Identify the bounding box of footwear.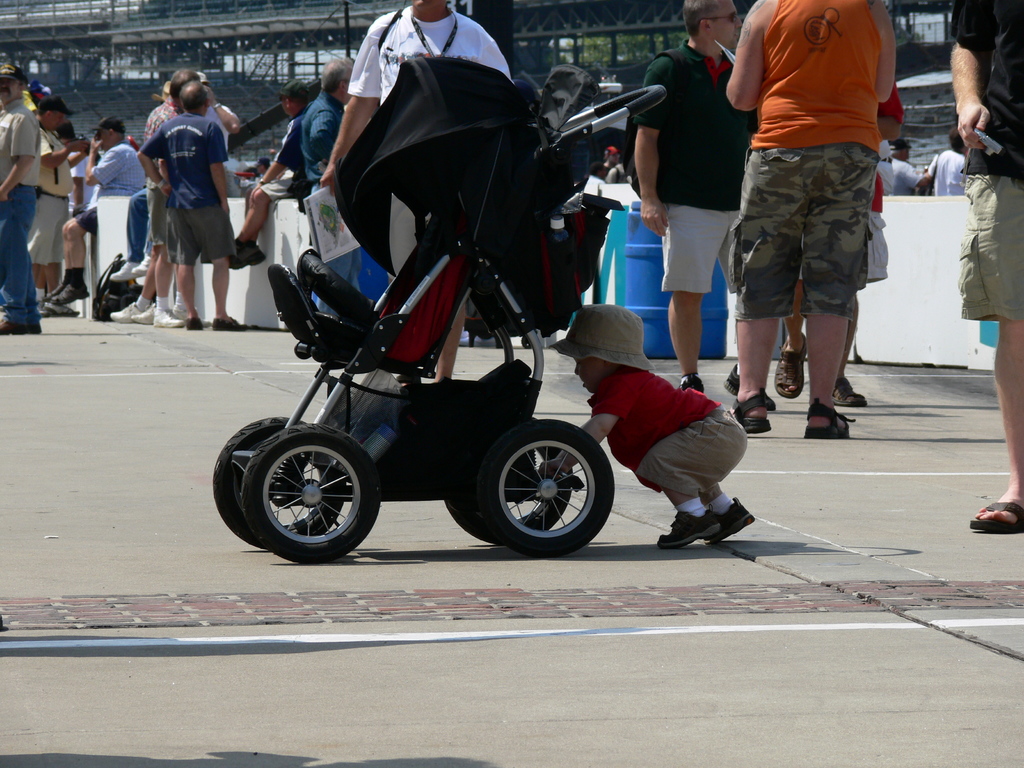
49,285,91,301.
